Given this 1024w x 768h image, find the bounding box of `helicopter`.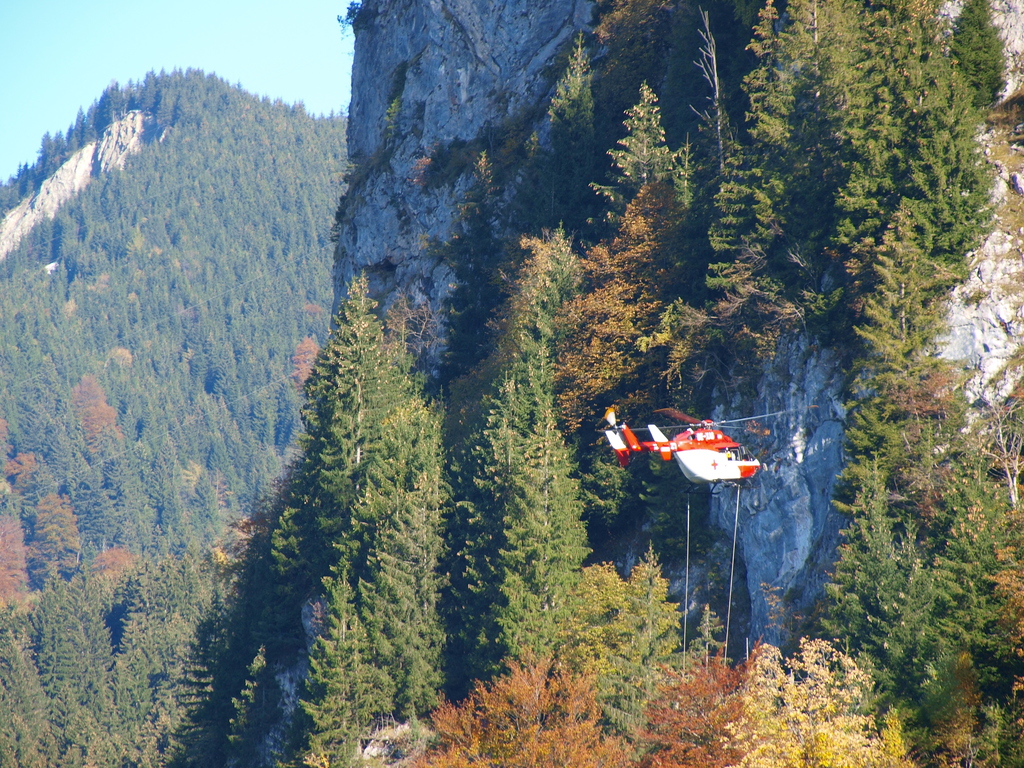
detection(604, 399, 770, 495).
